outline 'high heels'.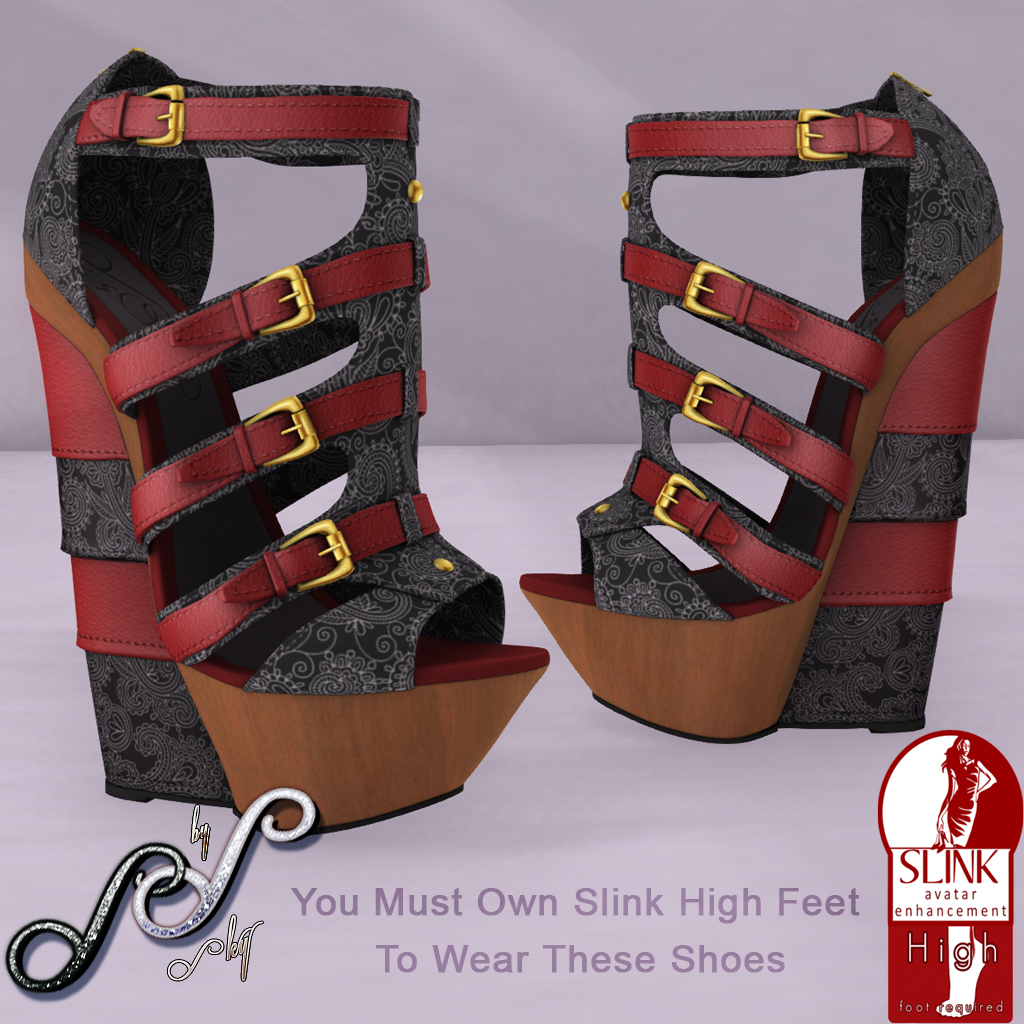
Outline: l=24, t=50, r=550, b=838.
